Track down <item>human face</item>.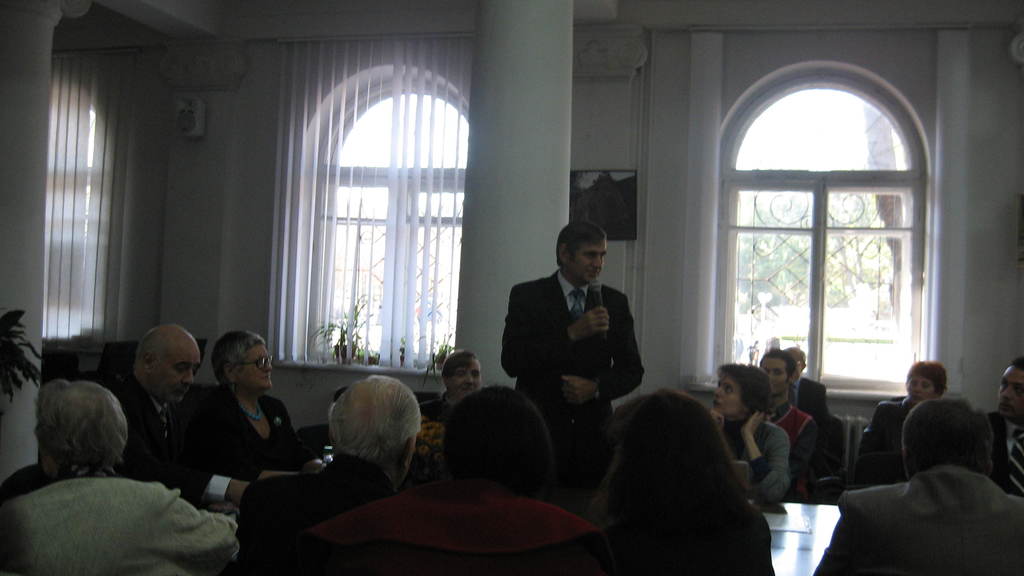
Tracked to (x1=238, y1=340, x2=276, y2=390).
